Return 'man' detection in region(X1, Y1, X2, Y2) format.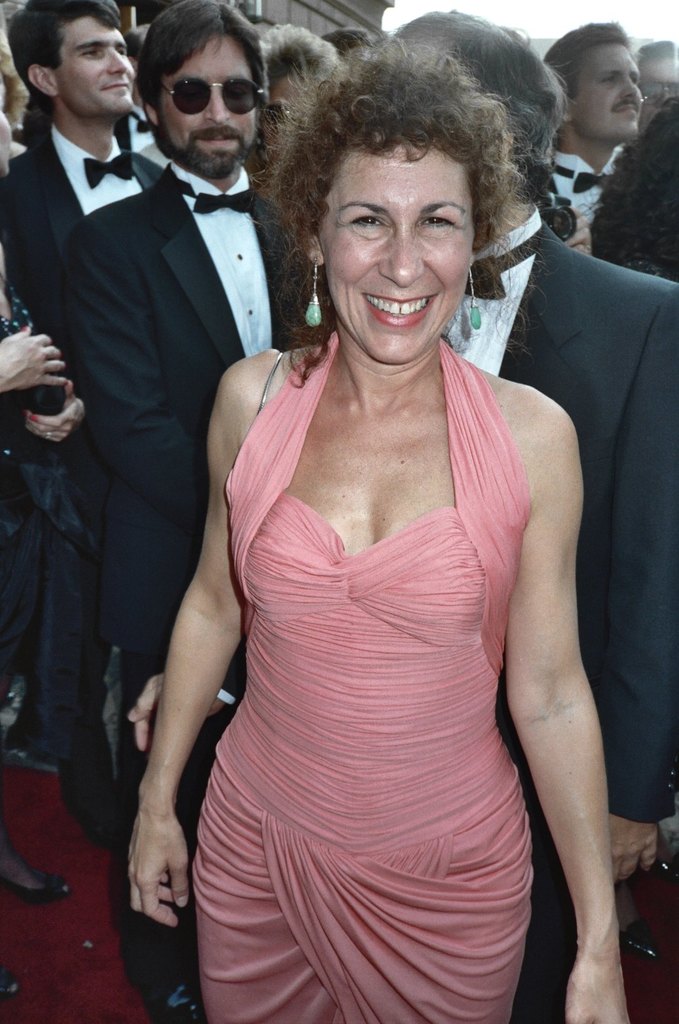
region(0, 0, 182, 308).
